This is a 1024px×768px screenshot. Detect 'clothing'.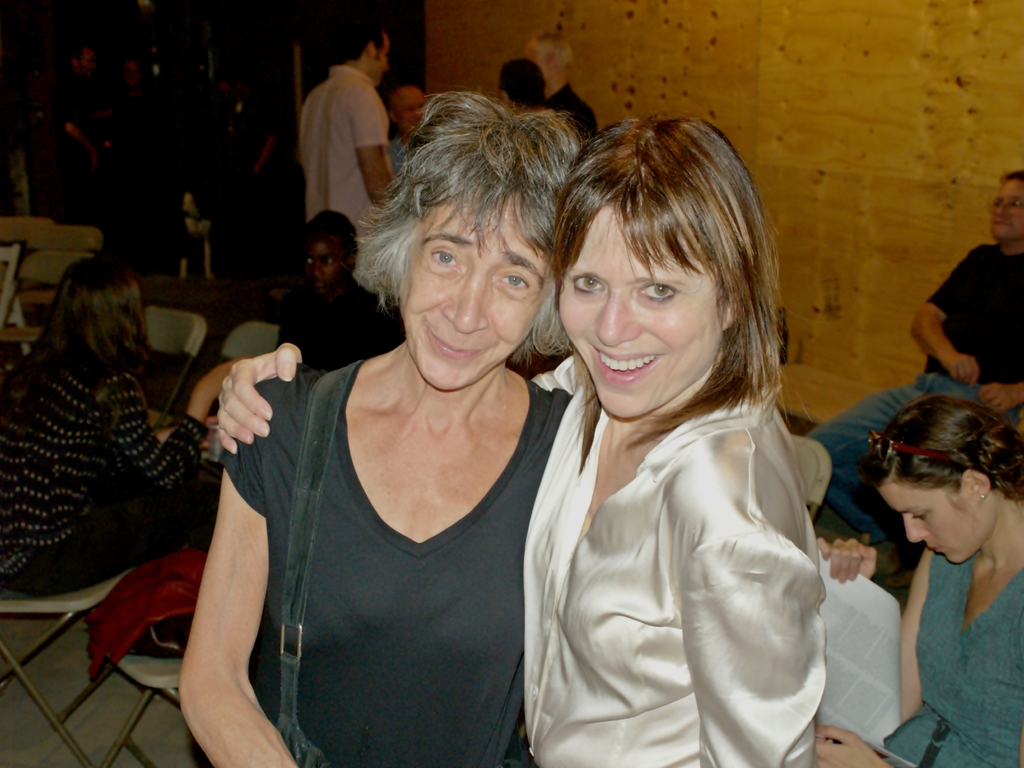
[7,491,213,589].
